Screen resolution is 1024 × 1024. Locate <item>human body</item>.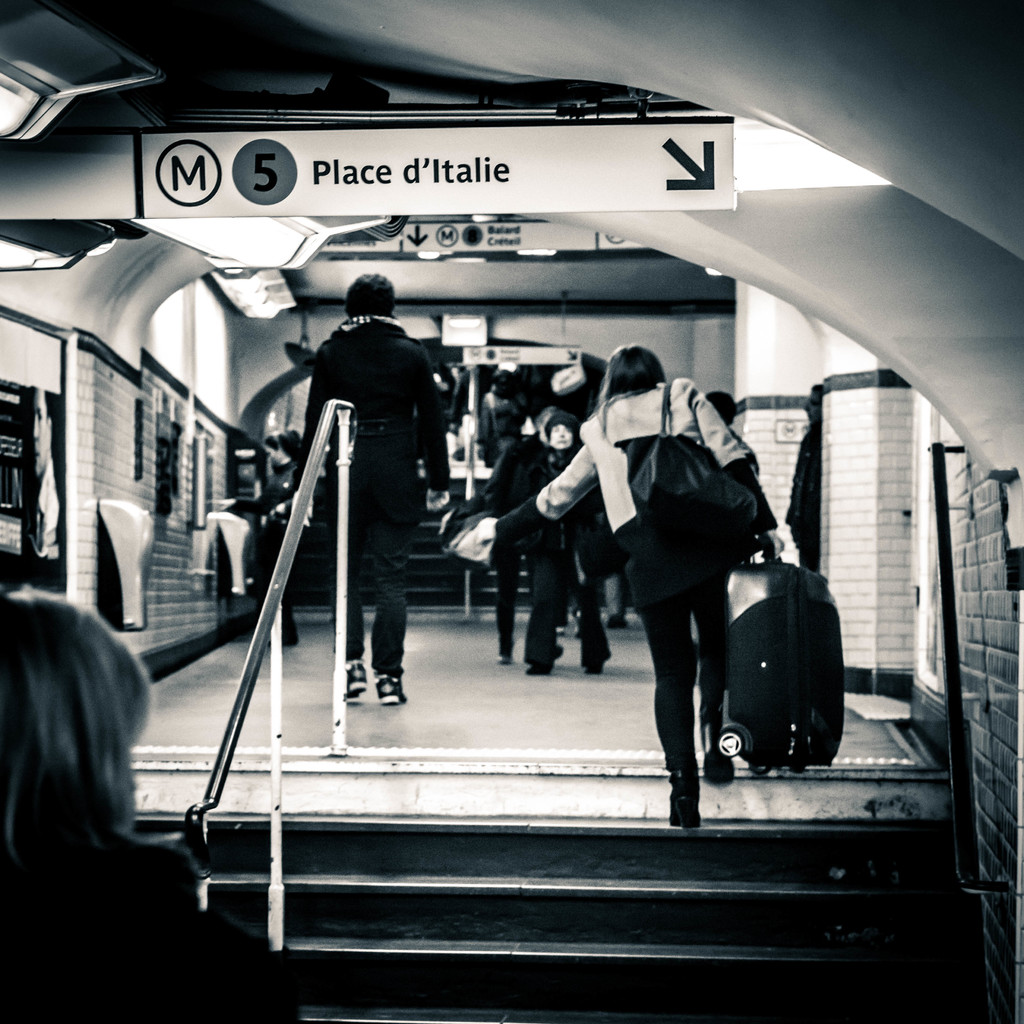
bbox=[0, 591, 301, 1023].
